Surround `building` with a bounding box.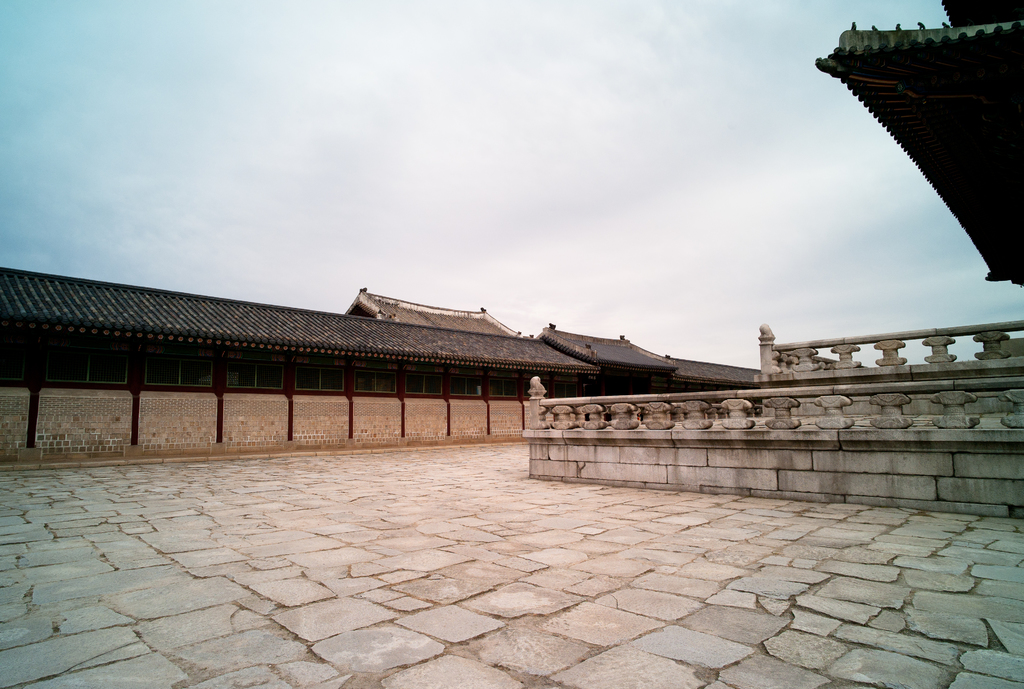
814/0/1023/287.
